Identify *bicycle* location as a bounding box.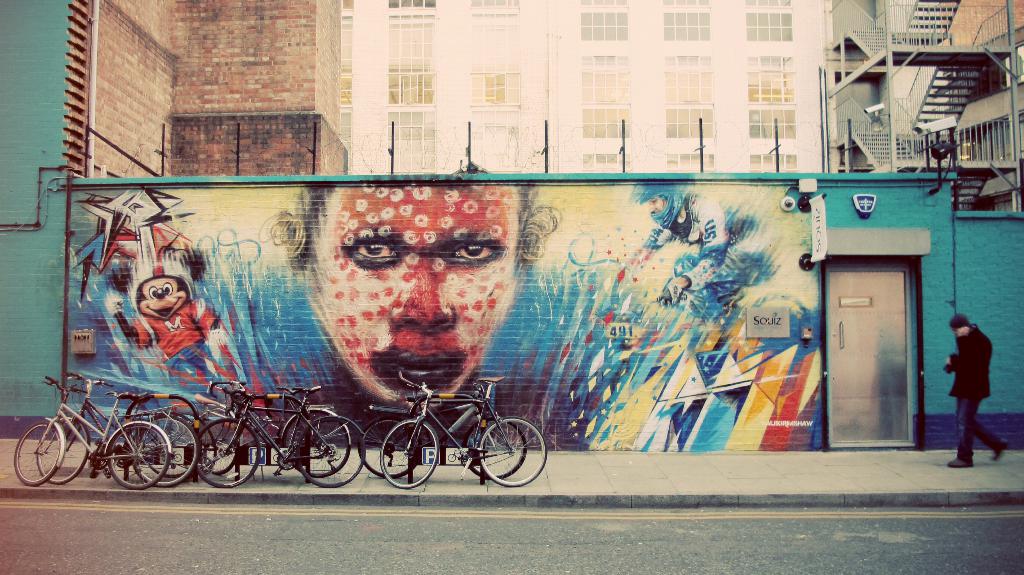
bbox(378, 377, 545, 488).
